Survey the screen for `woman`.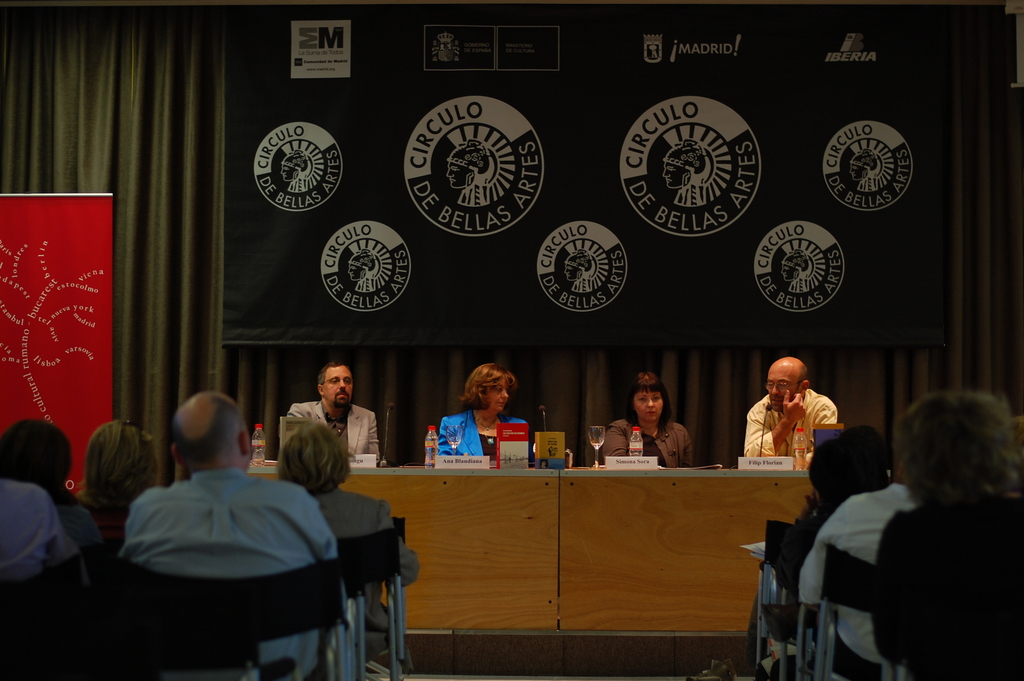
Survey found: x1=280 y1=427 x2=426 y2=643.
